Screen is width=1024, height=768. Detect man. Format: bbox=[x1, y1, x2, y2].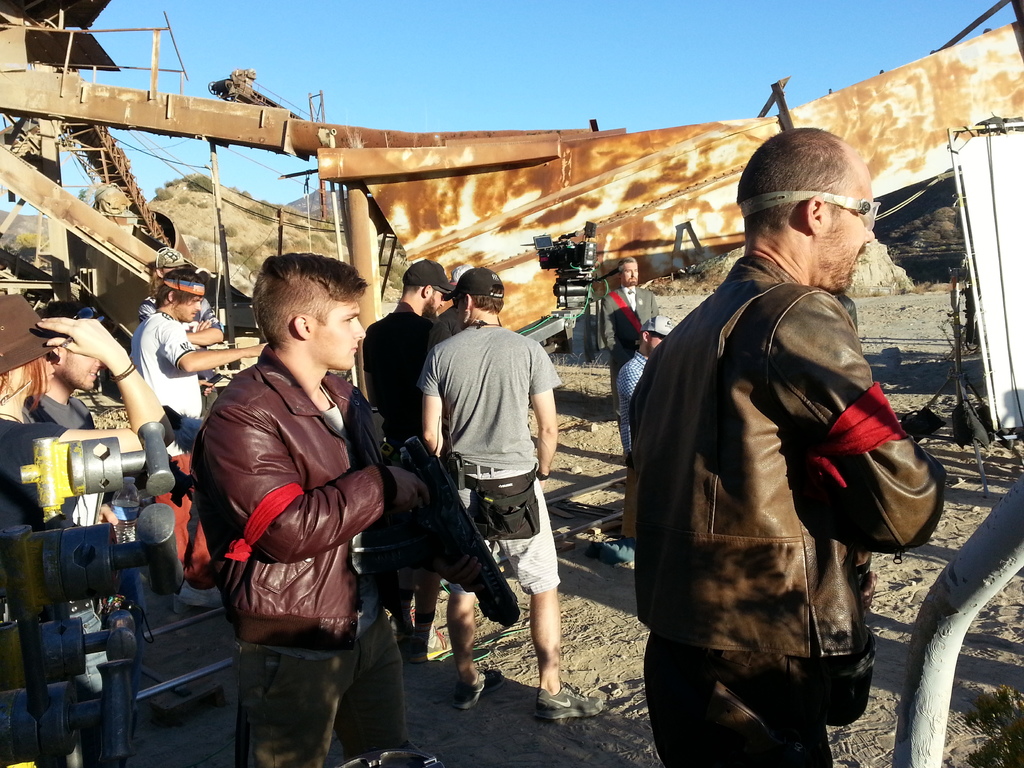
bbox=[188, 246, 451, 767].
